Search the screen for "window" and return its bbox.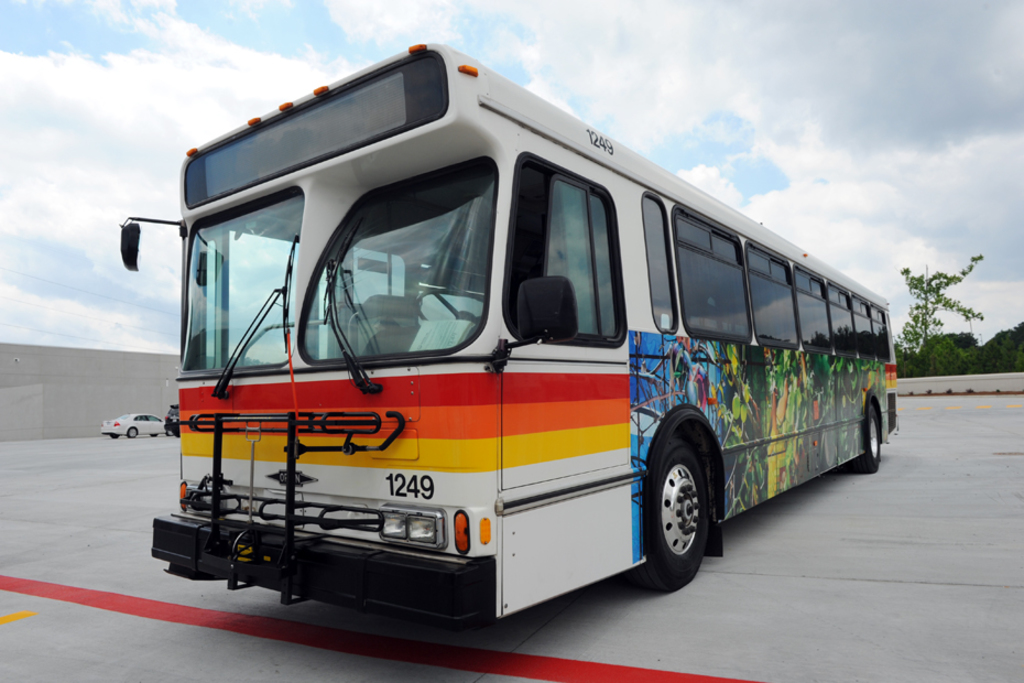
Found: bbox(671, 207, 753, 345).
